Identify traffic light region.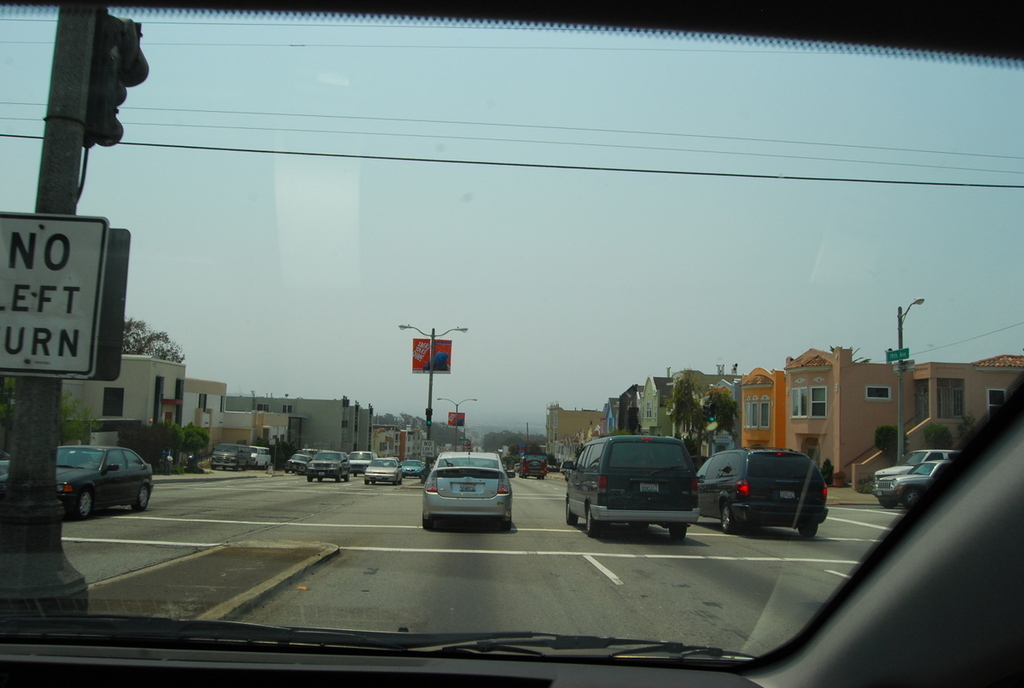
Region: region(87, 12, 151, 145).
